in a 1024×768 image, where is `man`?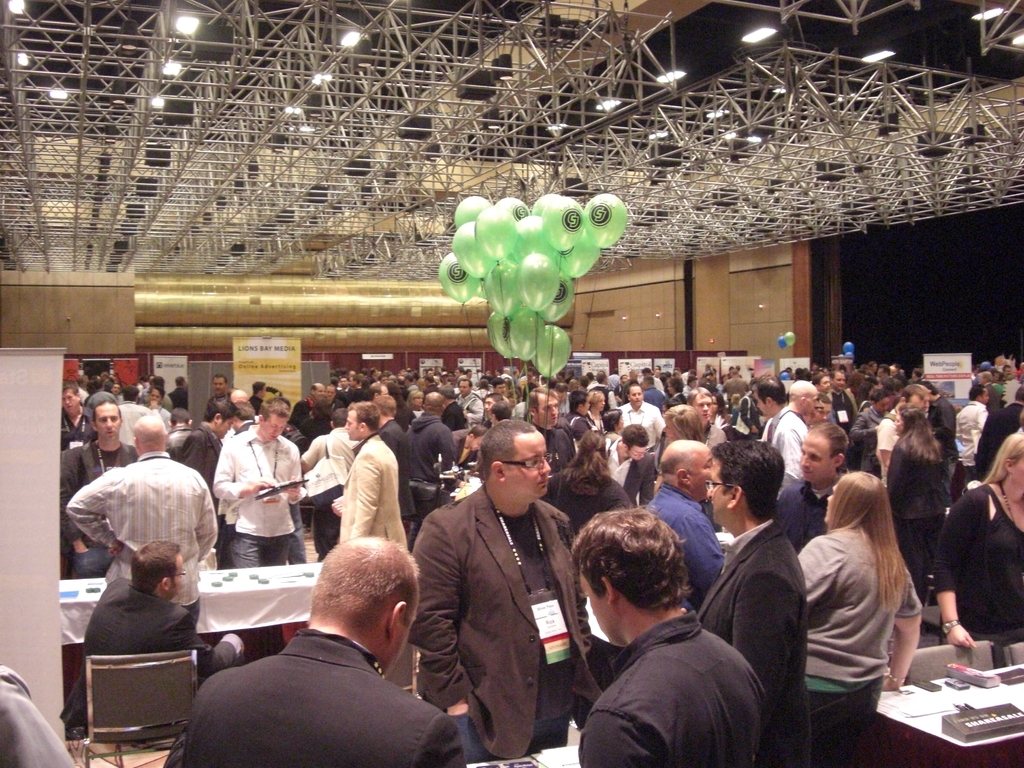
region(376, 395, 413, 534).
